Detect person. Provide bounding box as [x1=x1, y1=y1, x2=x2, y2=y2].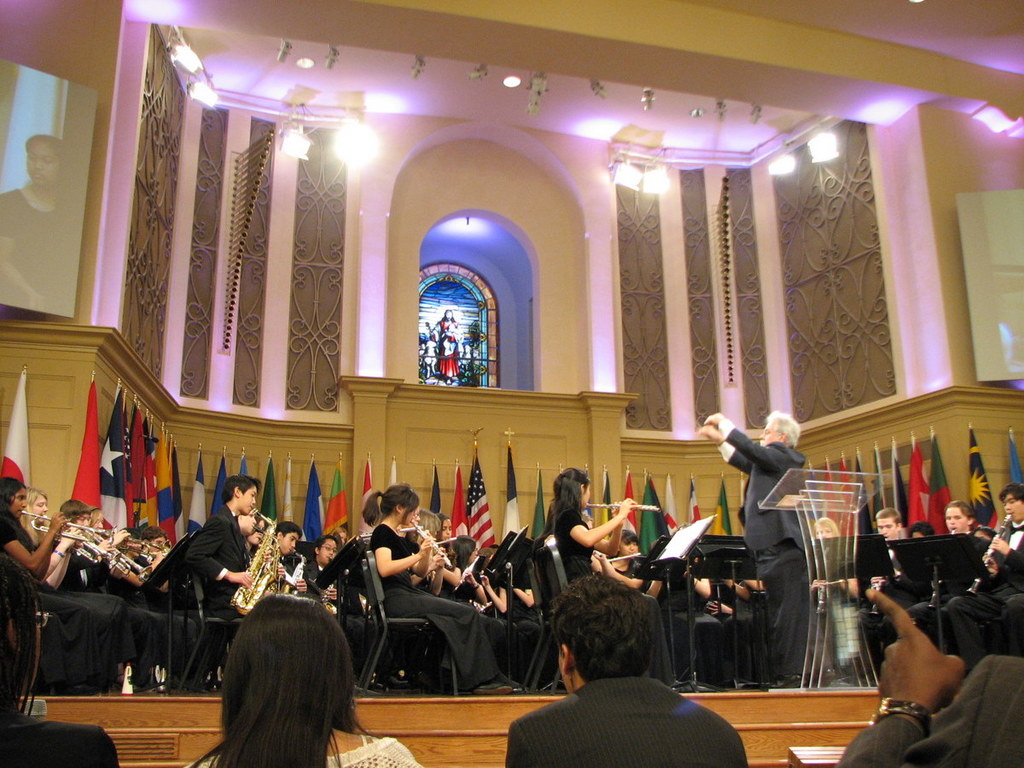
[x1=19, y1=487, x2=79, y2=697].
